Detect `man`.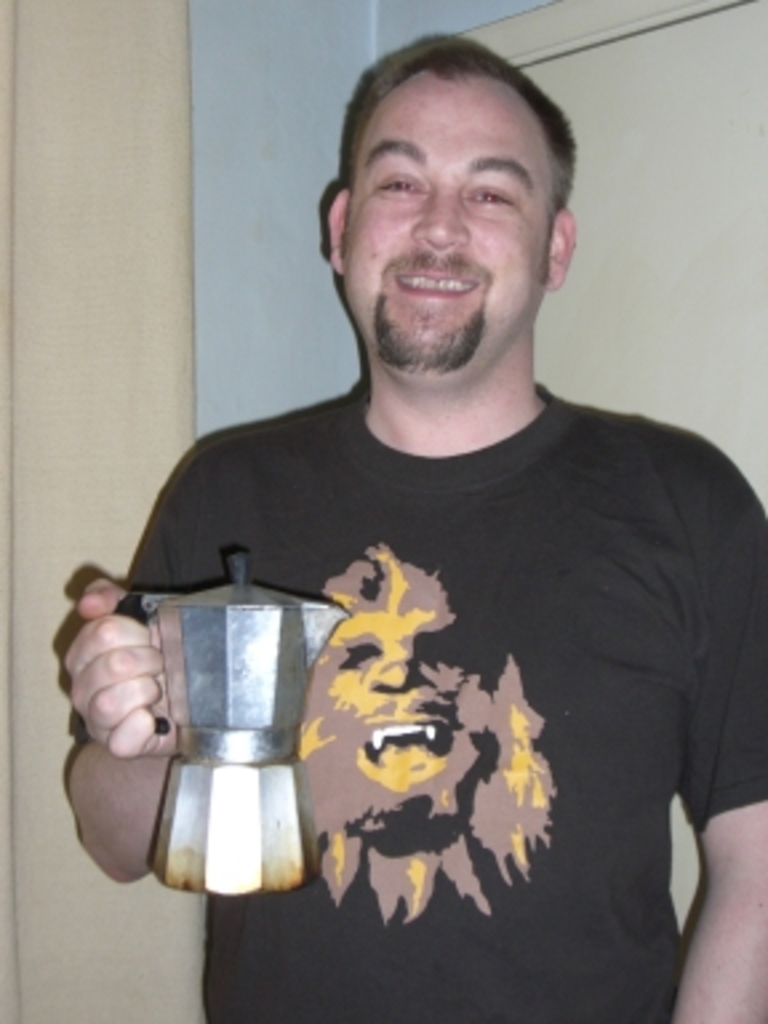
Detected at (left=64, top=29, right=765, bottom=1021).
